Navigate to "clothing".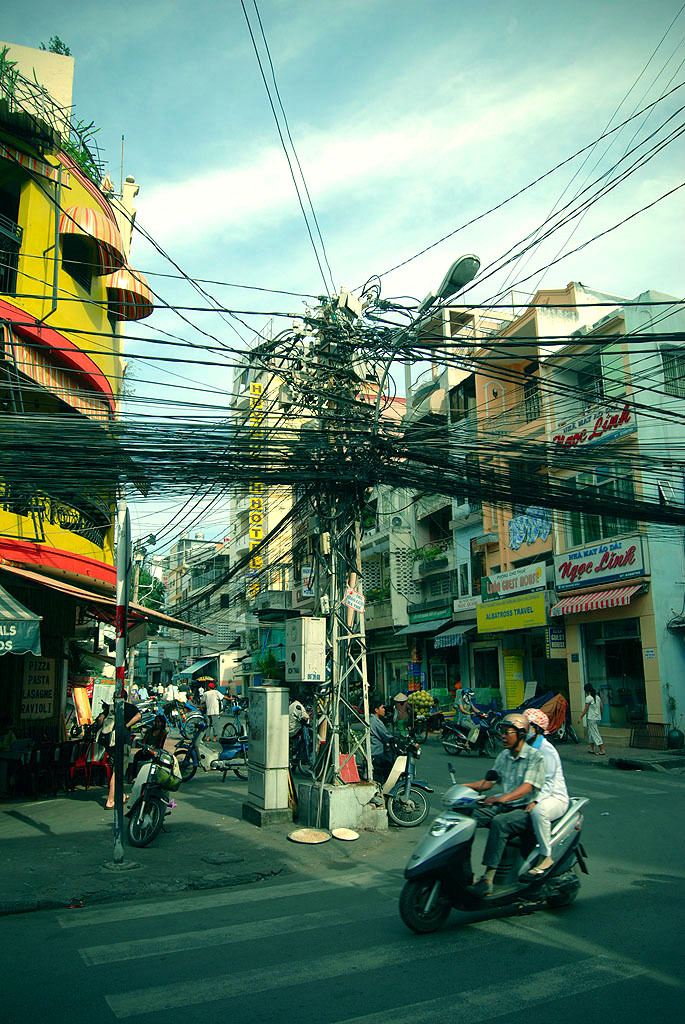
Navigation target: 291 700 307 735.
